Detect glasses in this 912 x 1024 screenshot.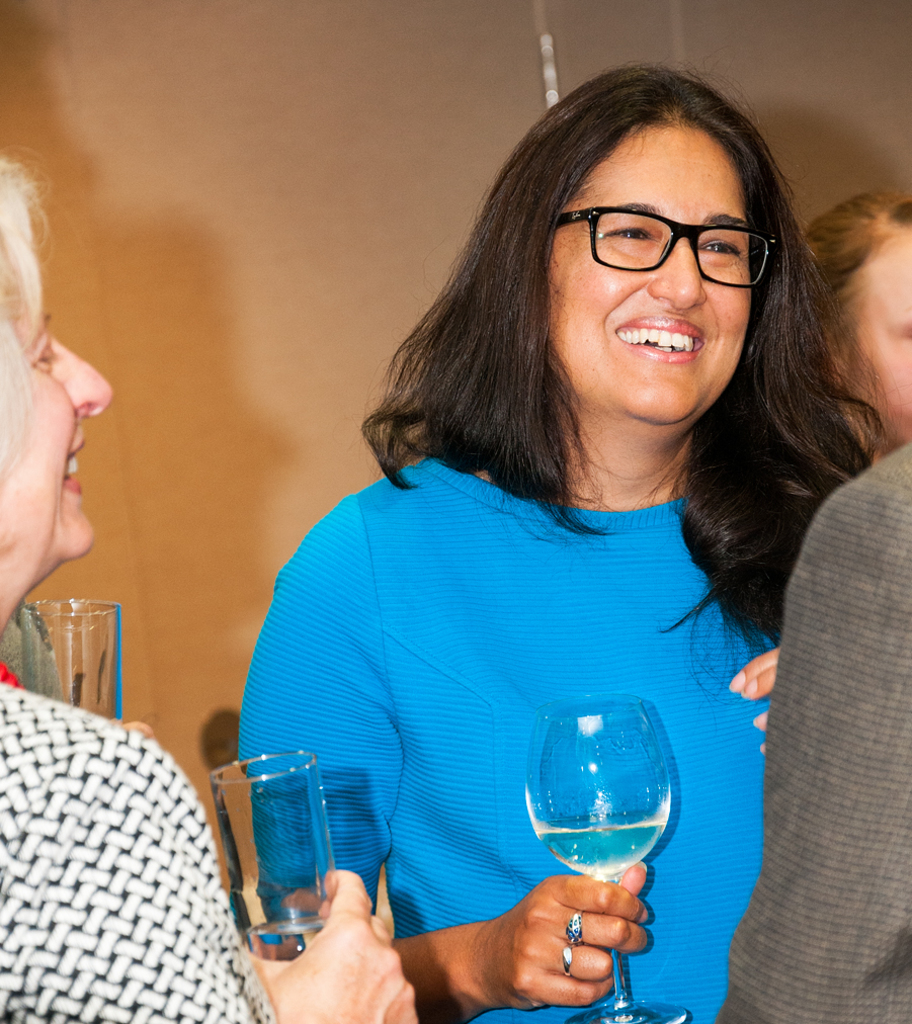
Detection: Rect(558, 194, 793, 282).
